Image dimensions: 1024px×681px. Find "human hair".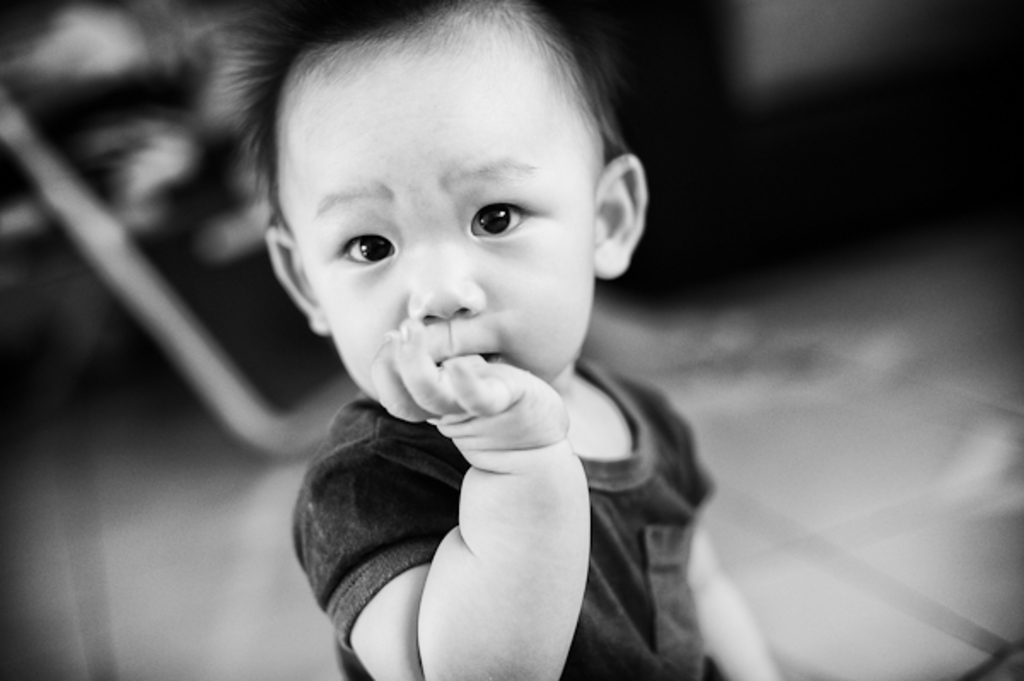
(left=261, top=22, right=626, bottom=224).
